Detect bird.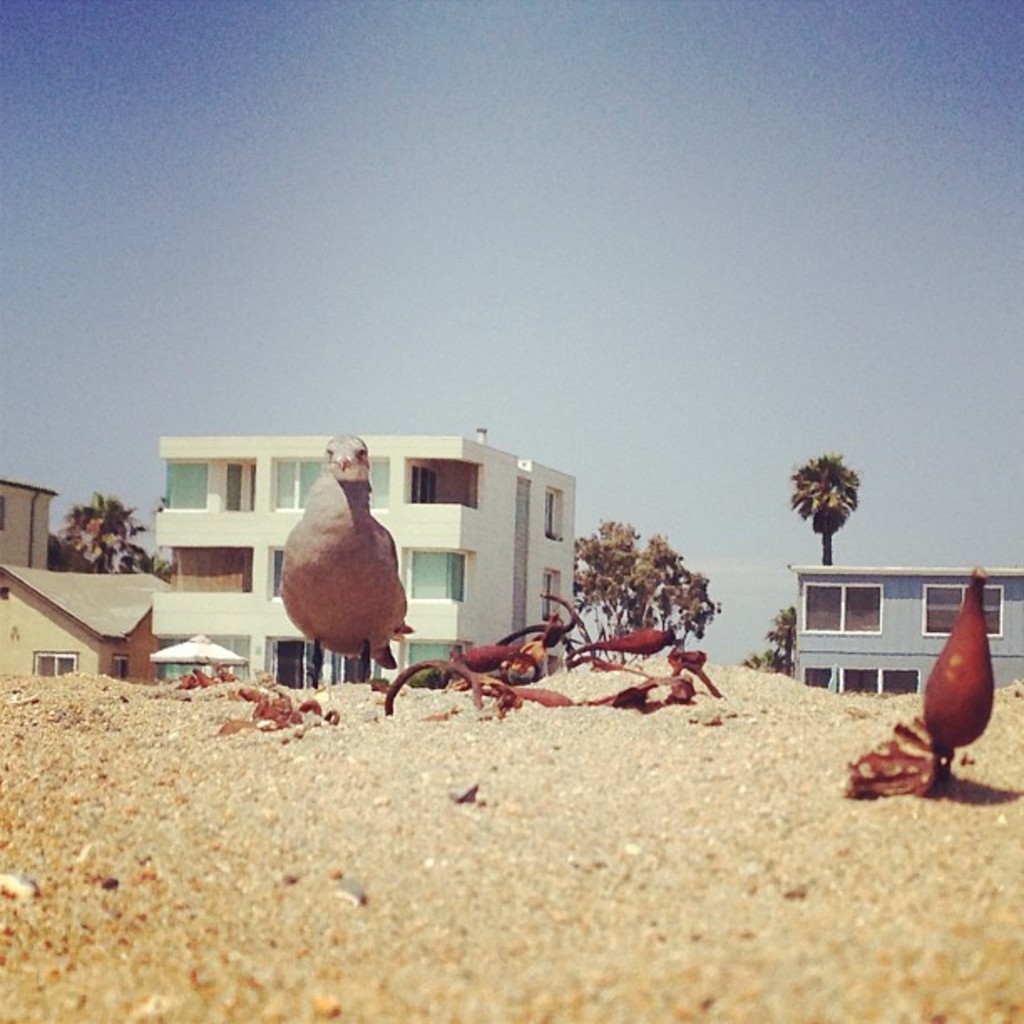
Detected at region(527, 611, 566, 661).
